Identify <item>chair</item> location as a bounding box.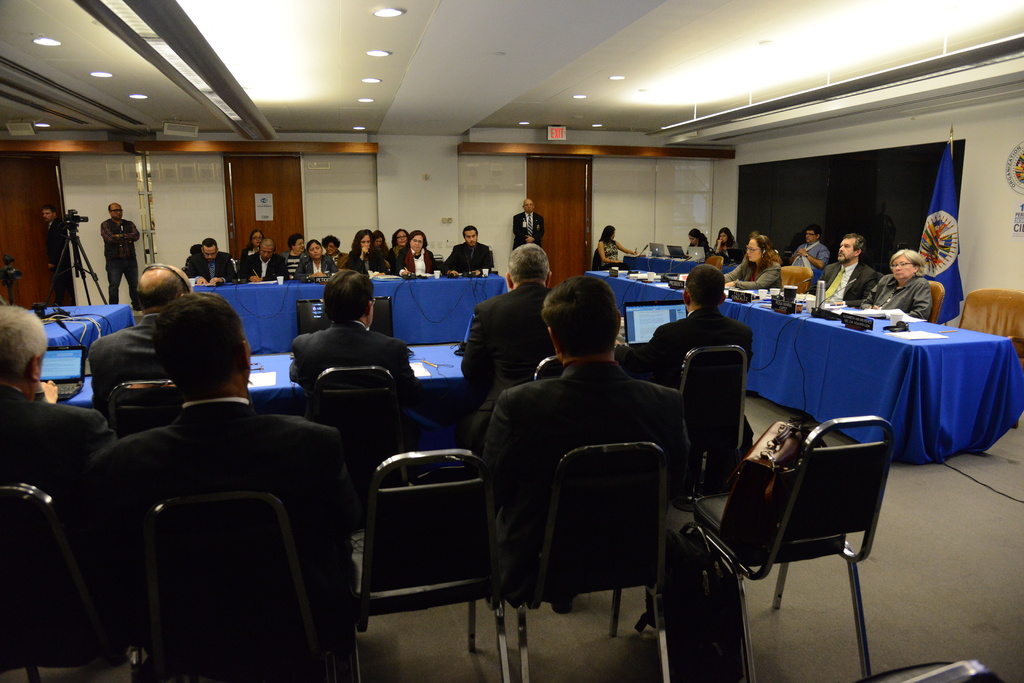
detection(304, 367, 405, 495).
